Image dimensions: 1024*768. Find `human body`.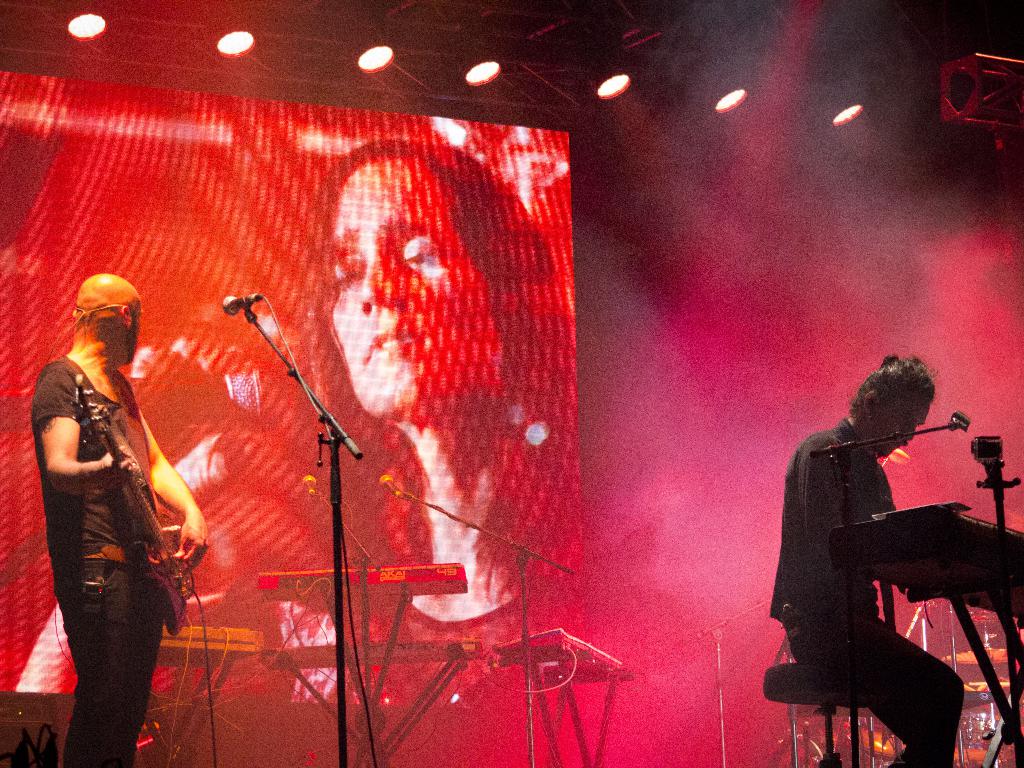
box=[303, 140, 573, 707].
